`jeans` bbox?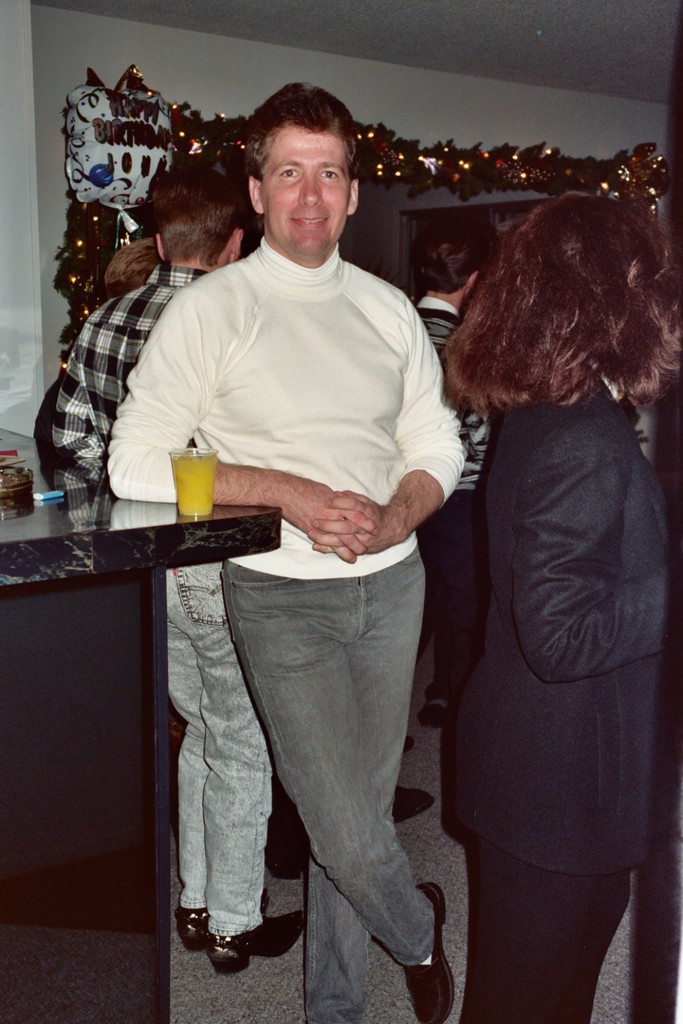
220/558/432/1023
